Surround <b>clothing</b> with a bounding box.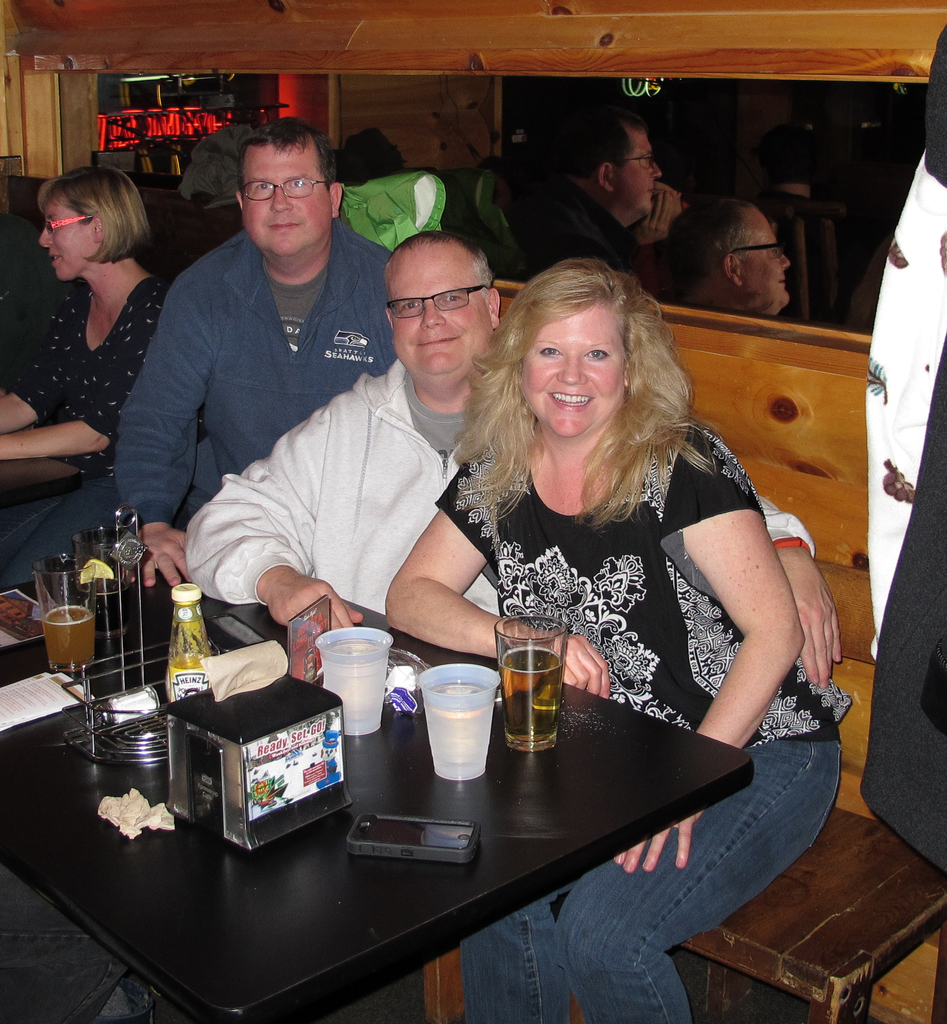
[x1=188, y1=362, x2=816, y2=614].
